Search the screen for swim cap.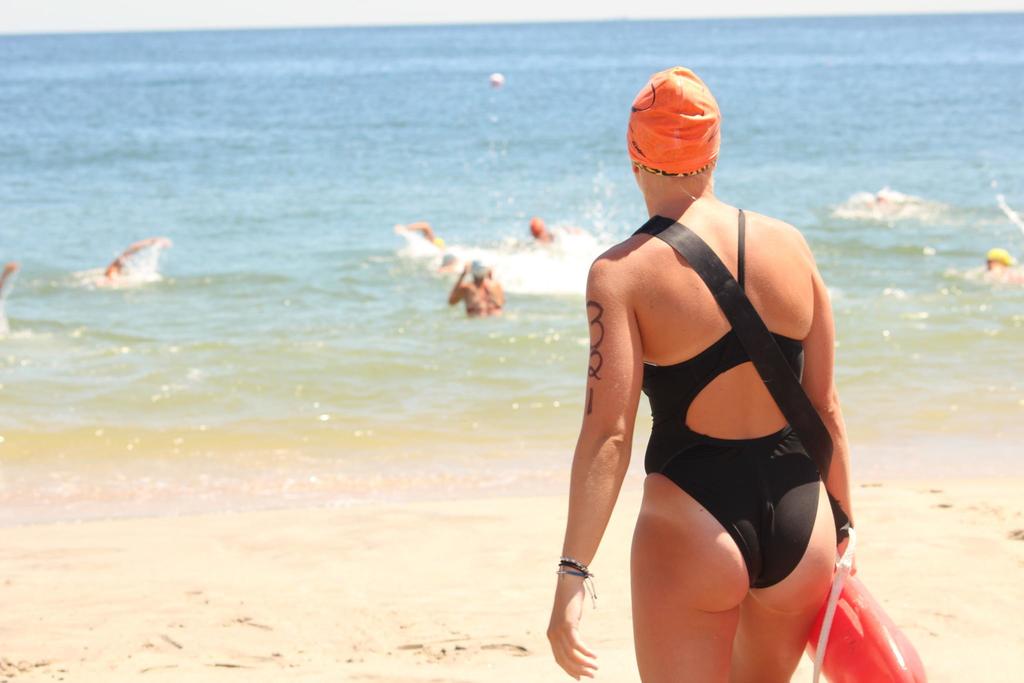
Found at left=627, top=65, right=719, bottom=174.
